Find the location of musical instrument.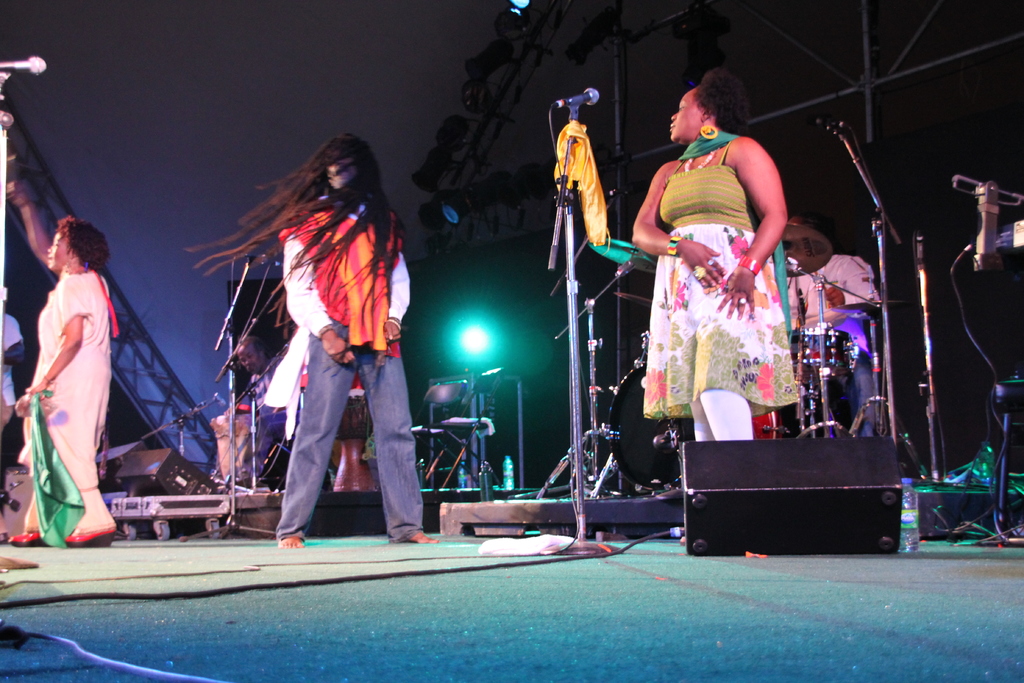
Location: <bbox>780, 328, 851, 390</bbox>.
